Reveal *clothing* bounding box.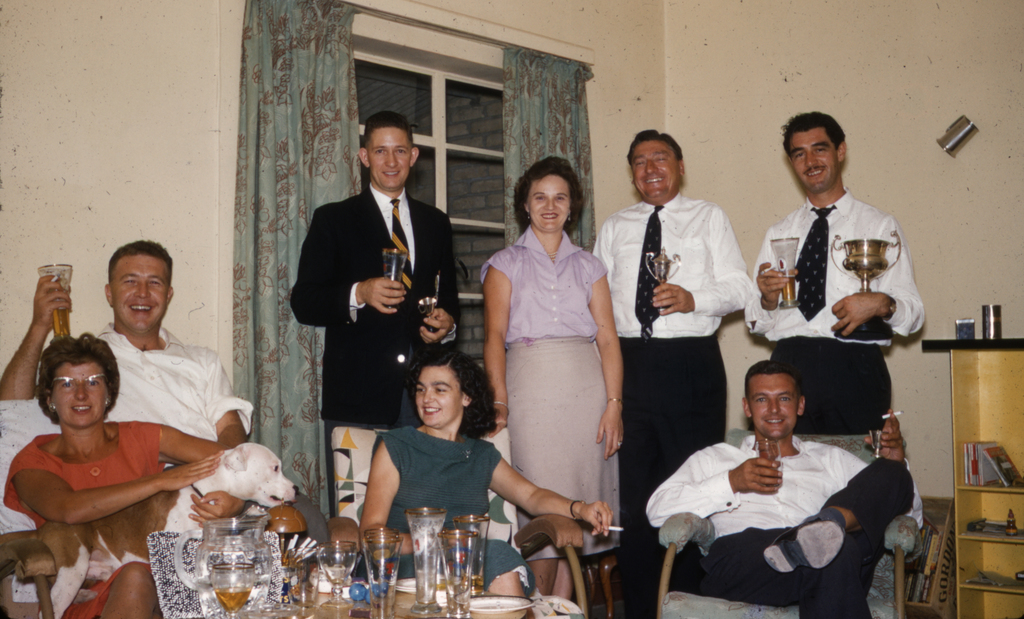
Revealed: pyautogui.locateOnScreen(371, 417, 544, 583).
